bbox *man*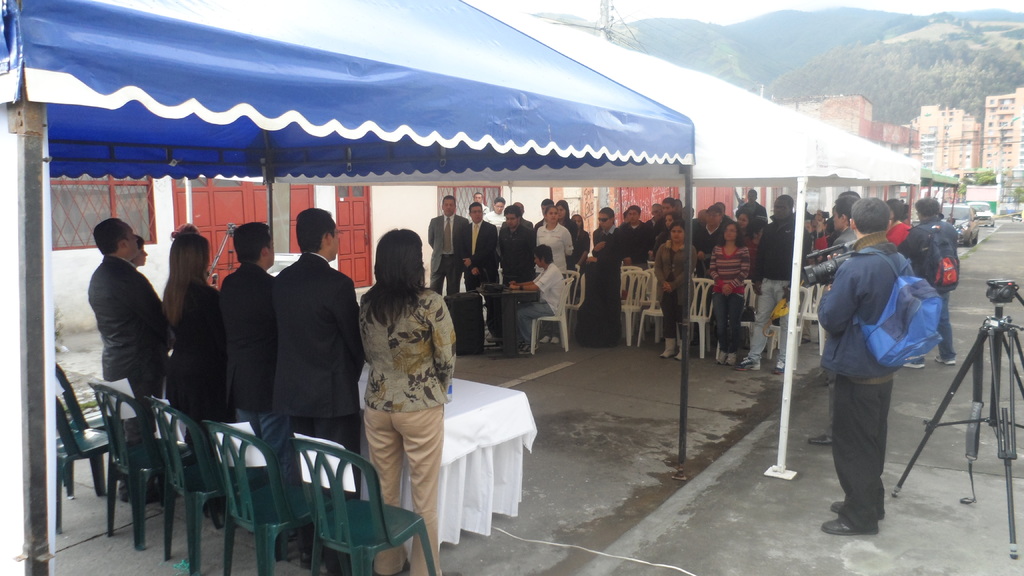
[220, 223, 271, 435]
